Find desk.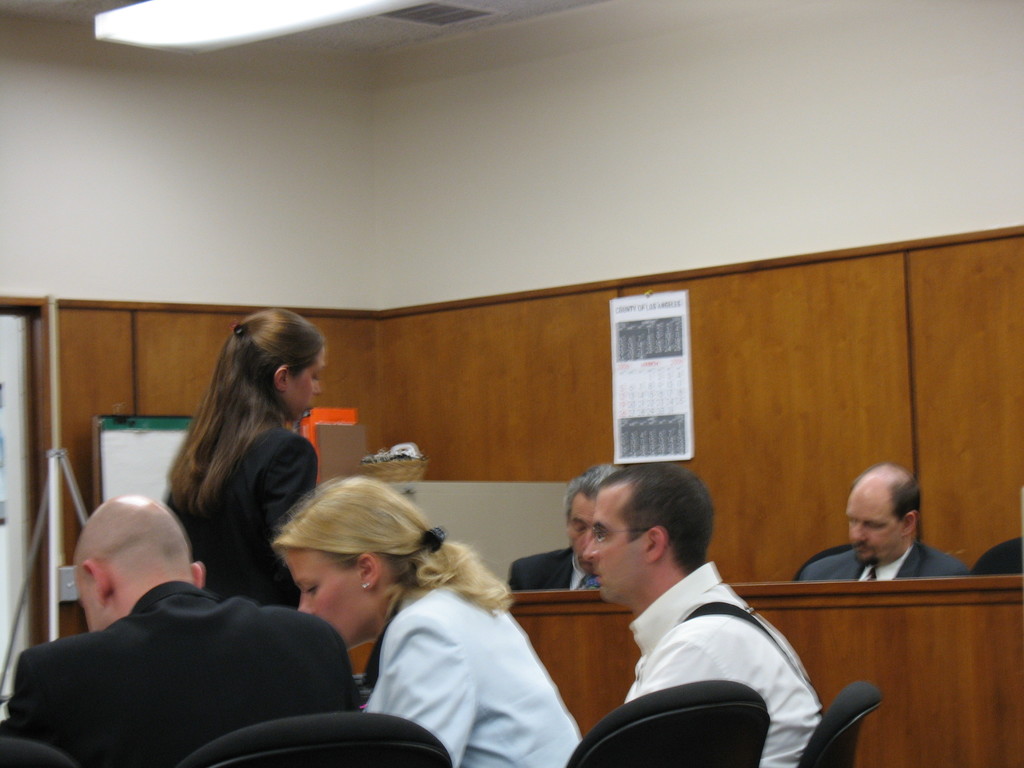
[x1=349, y1=589, x2=1023, y2=767].
